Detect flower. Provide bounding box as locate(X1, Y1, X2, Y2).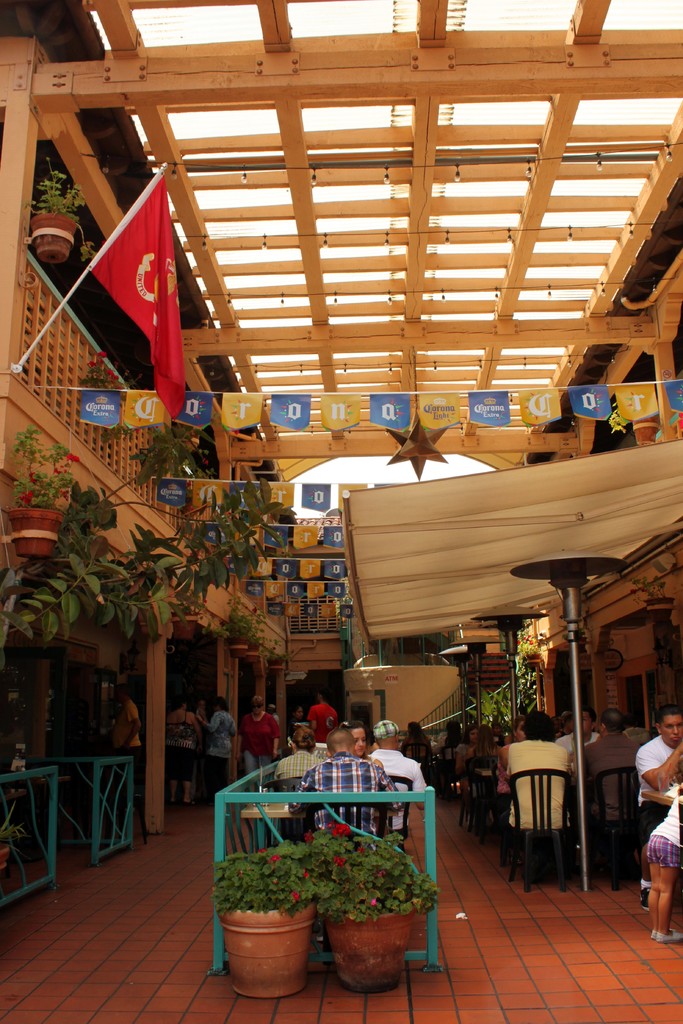
locate(329, 820, 349, 834).
